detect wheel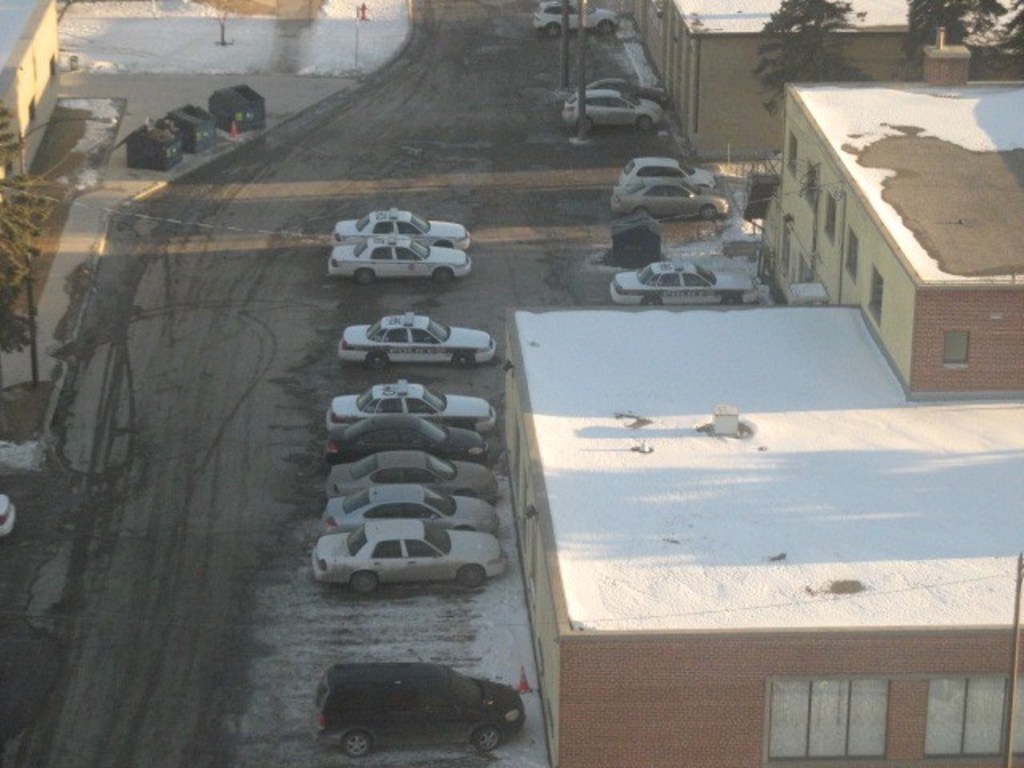
Rect(352, 566, 379, 600)
